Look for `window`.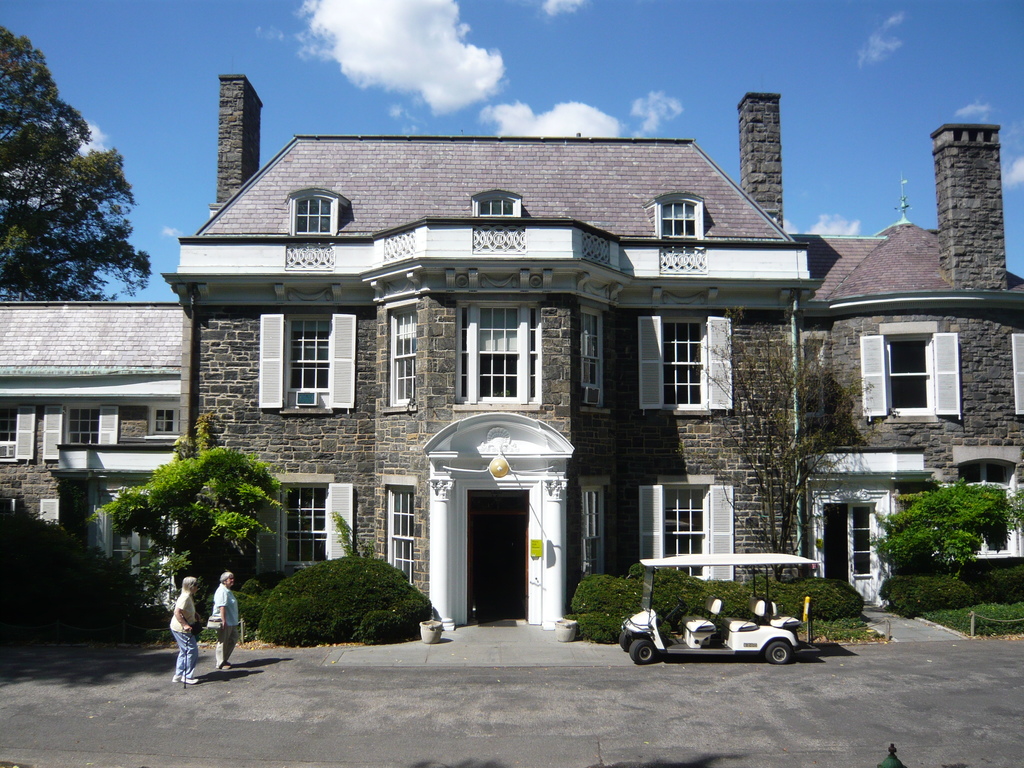
Found: rect(45, 408, 121, 462).
